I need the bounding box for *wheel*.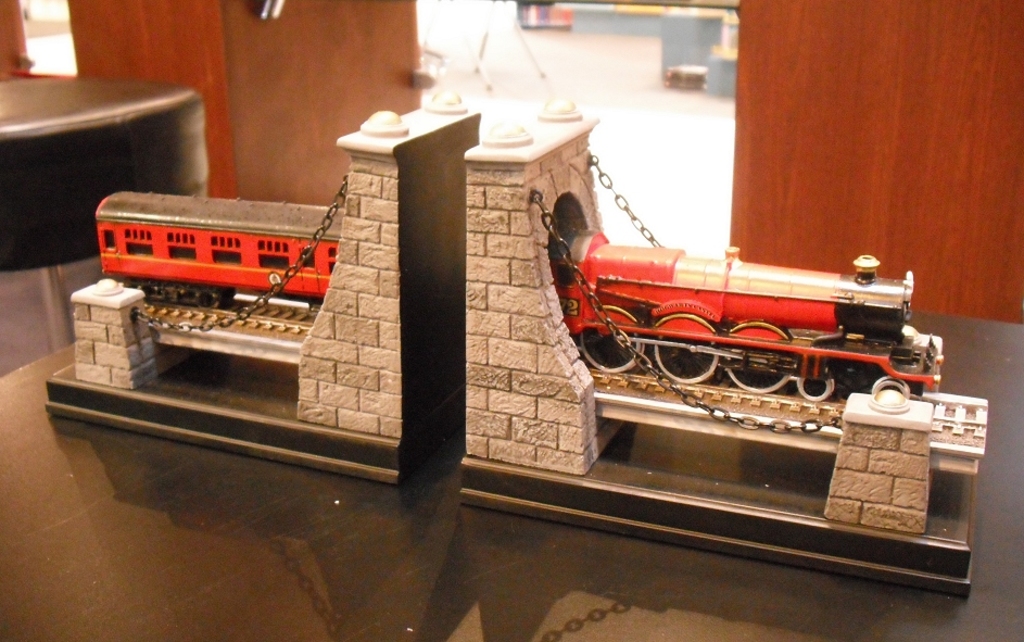
Here it is: rect(646, 318, 724, 378).
